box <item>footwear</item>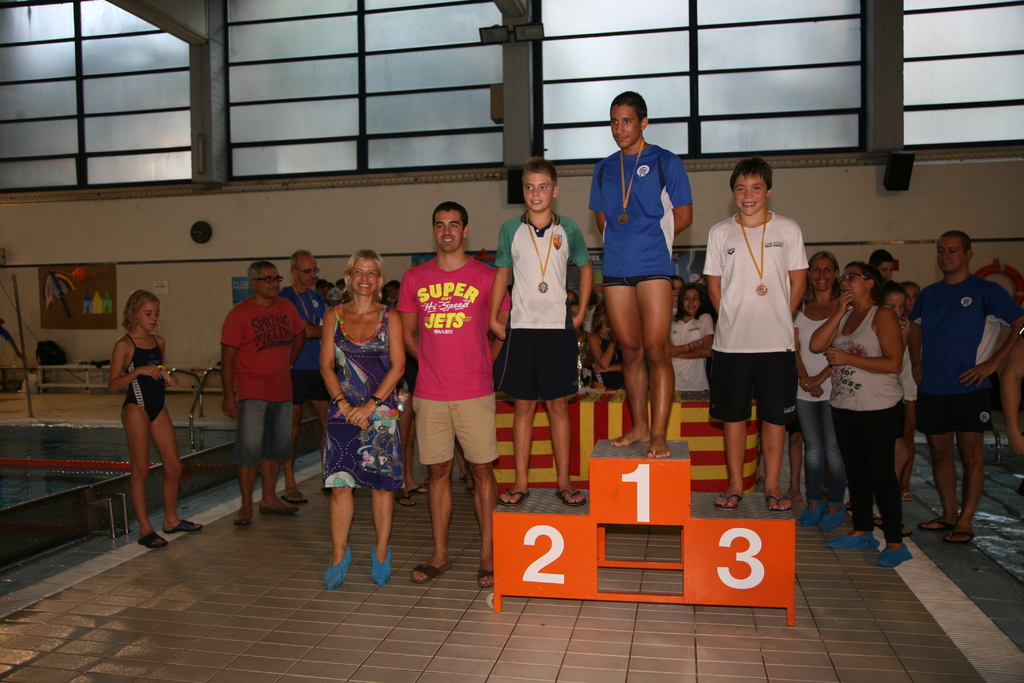
l=563, t=491, r=585, b=509
